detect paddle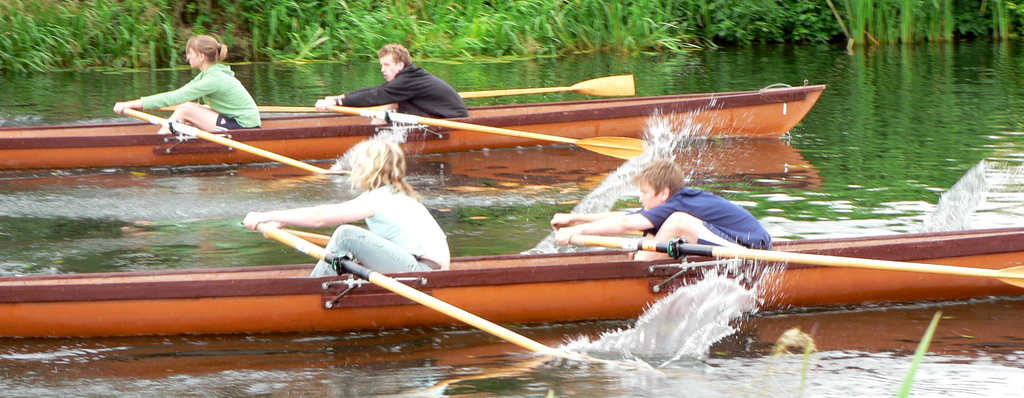
Rect(156, 102, 328, 114)
